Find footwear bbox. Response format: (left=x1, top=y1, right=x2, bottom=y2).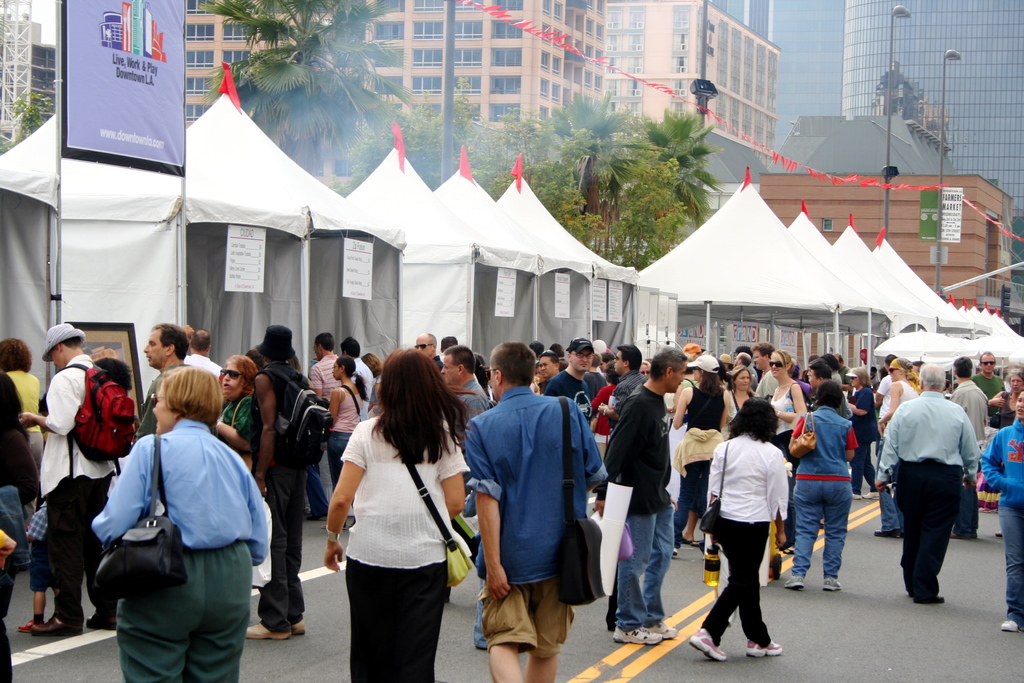
(left=823, top=579, right=848, bottom=593).
